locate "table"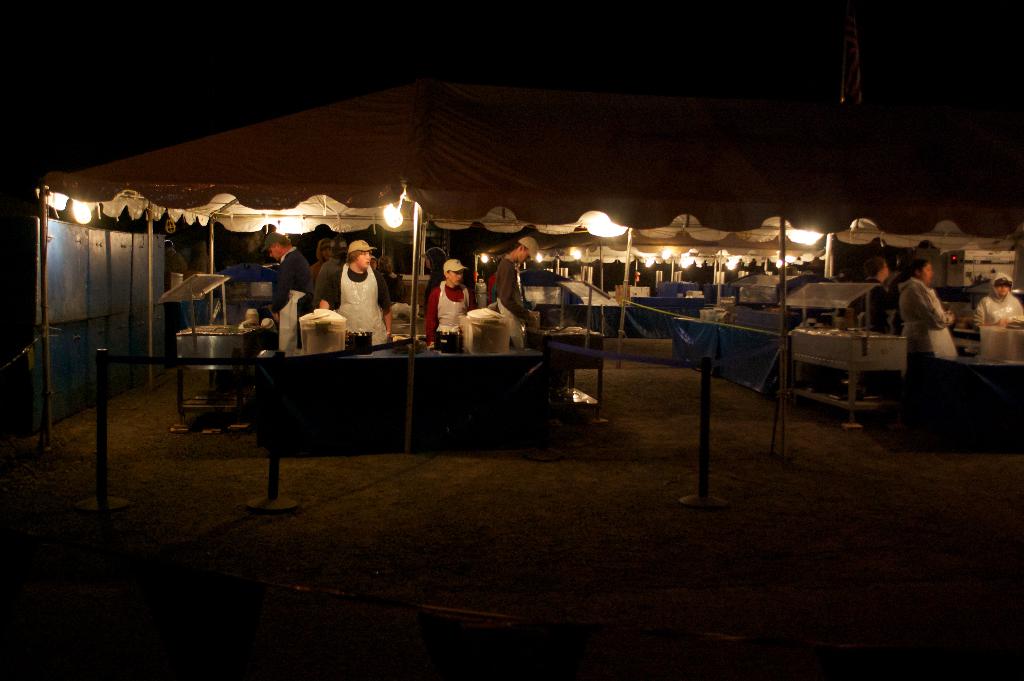
l=799, t=308, r=941, b=424
